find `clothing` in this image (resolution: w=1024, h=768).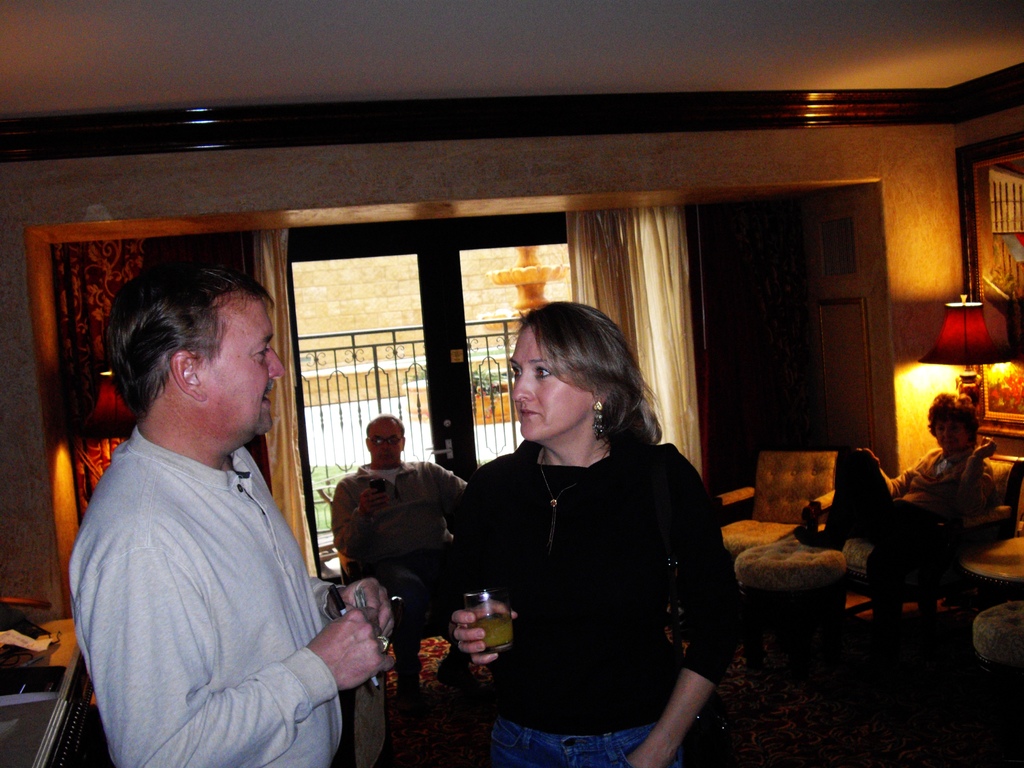
crop(835, 445, 1007, 575).
